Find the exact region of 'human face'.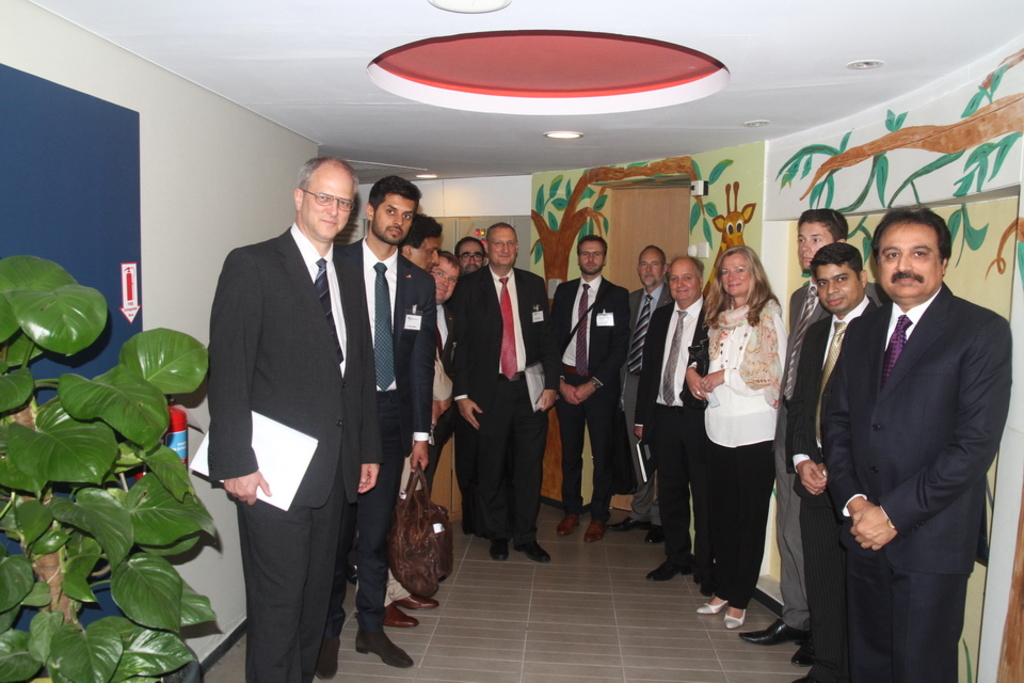
Exact region: (x1=578, y1=240, x2=605, y2=273).
